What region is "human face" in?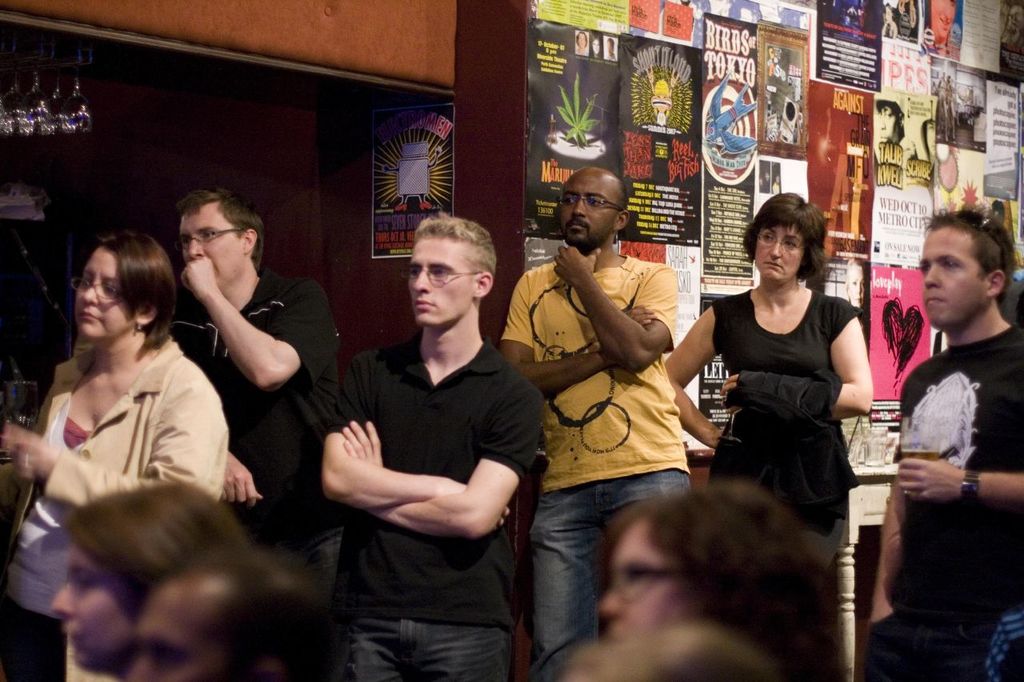
[406, 238, 474, 329].
